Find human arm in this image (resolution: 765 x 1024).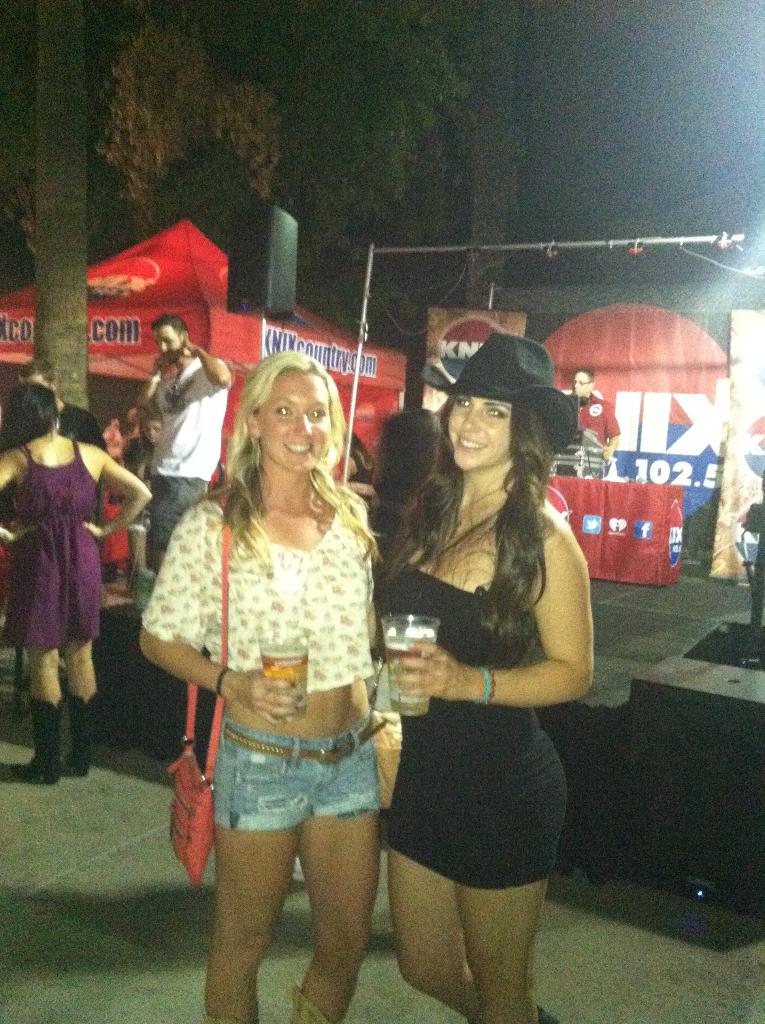
(left=340, top=457, right=366, bottom=490).
